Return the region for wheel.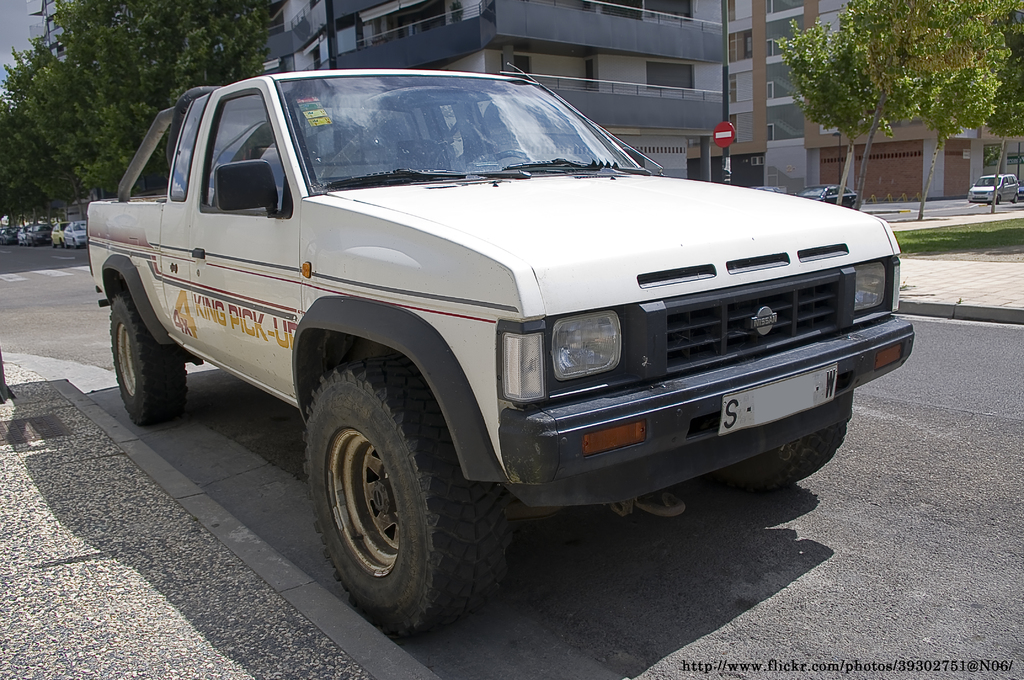
locate(296, 355, 510, 633).
